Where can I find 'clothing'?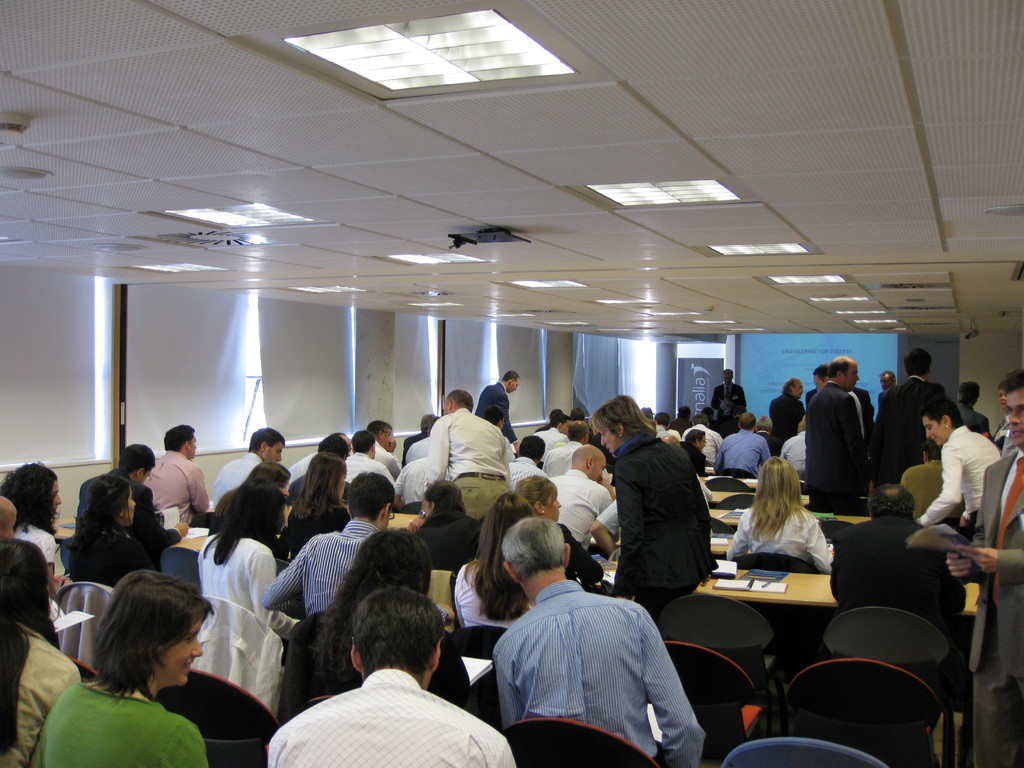
You can find it at 145, 450, 216, 522.
